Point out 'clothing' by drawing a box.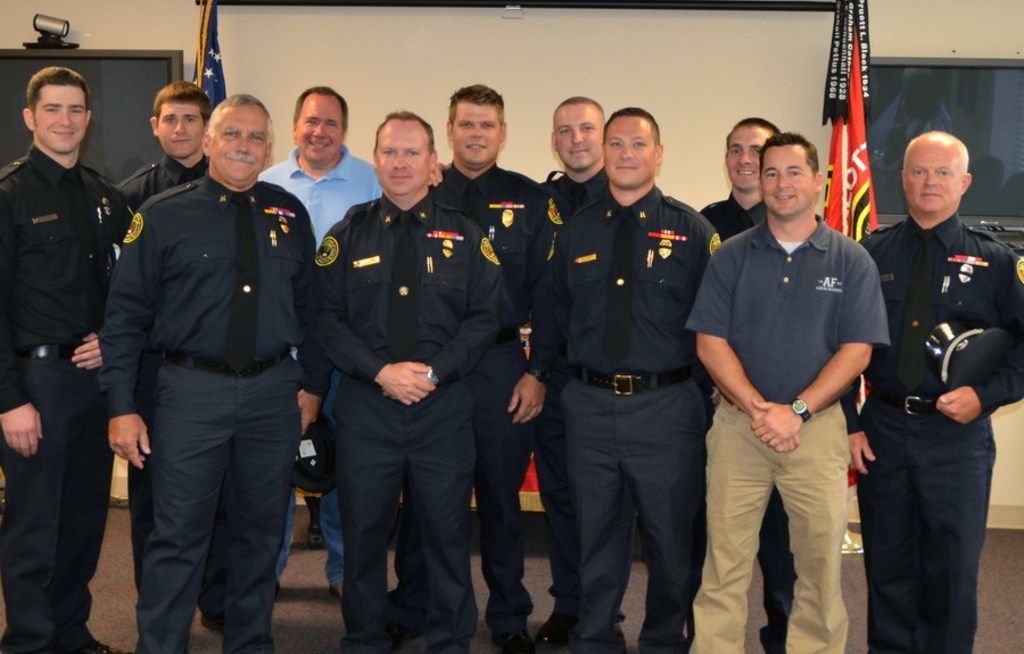
{"x1": 251, "y1": 144, "x2": 381, "y2": 246}.
